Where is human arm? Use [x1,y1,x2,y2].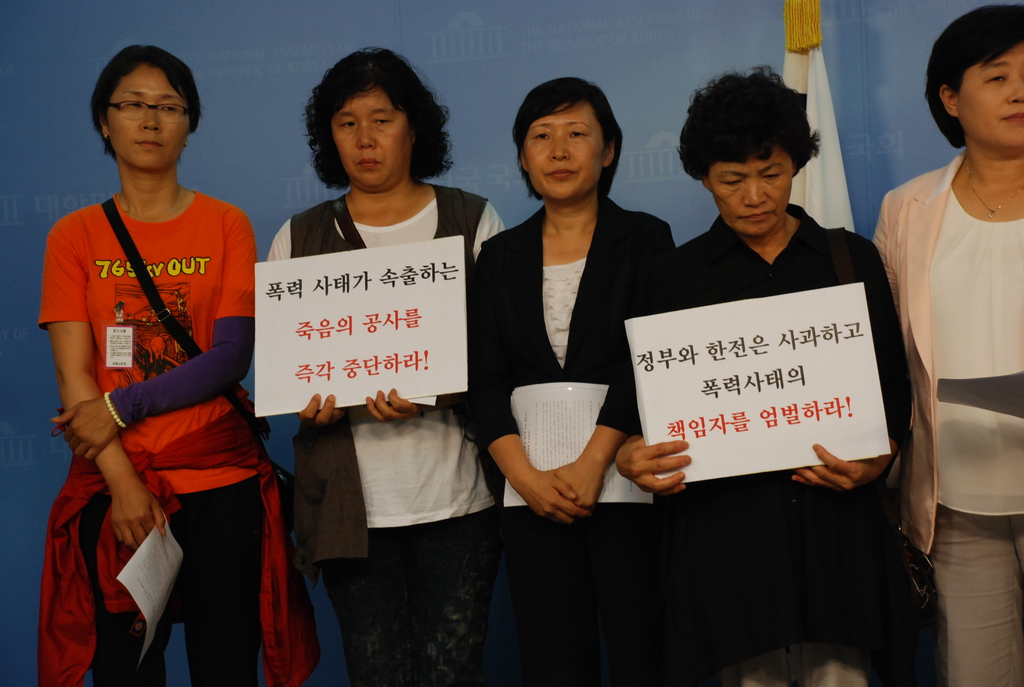
[552,216,675,511].
